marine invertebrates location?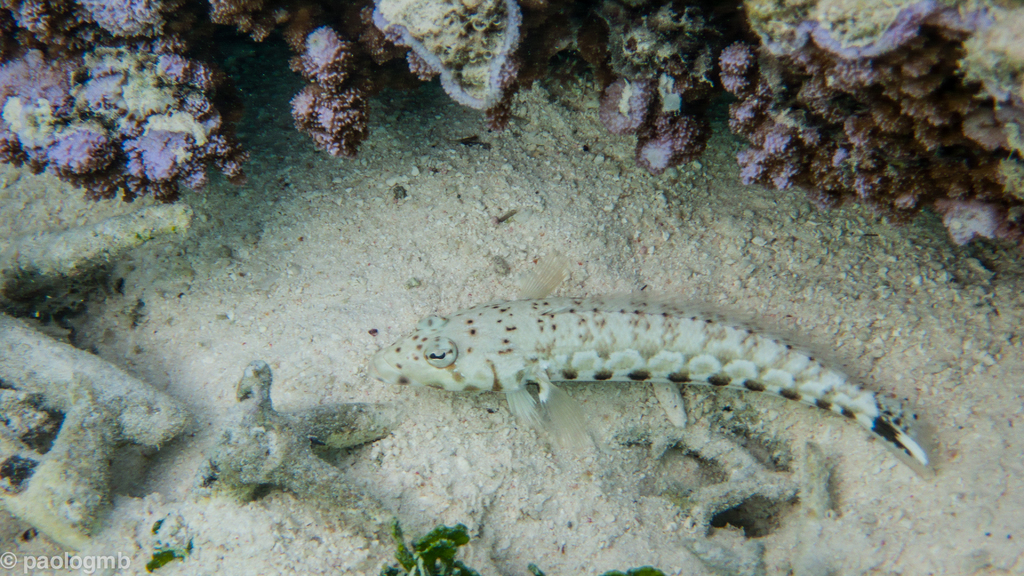
select_region(211, 0, 316, 44)
